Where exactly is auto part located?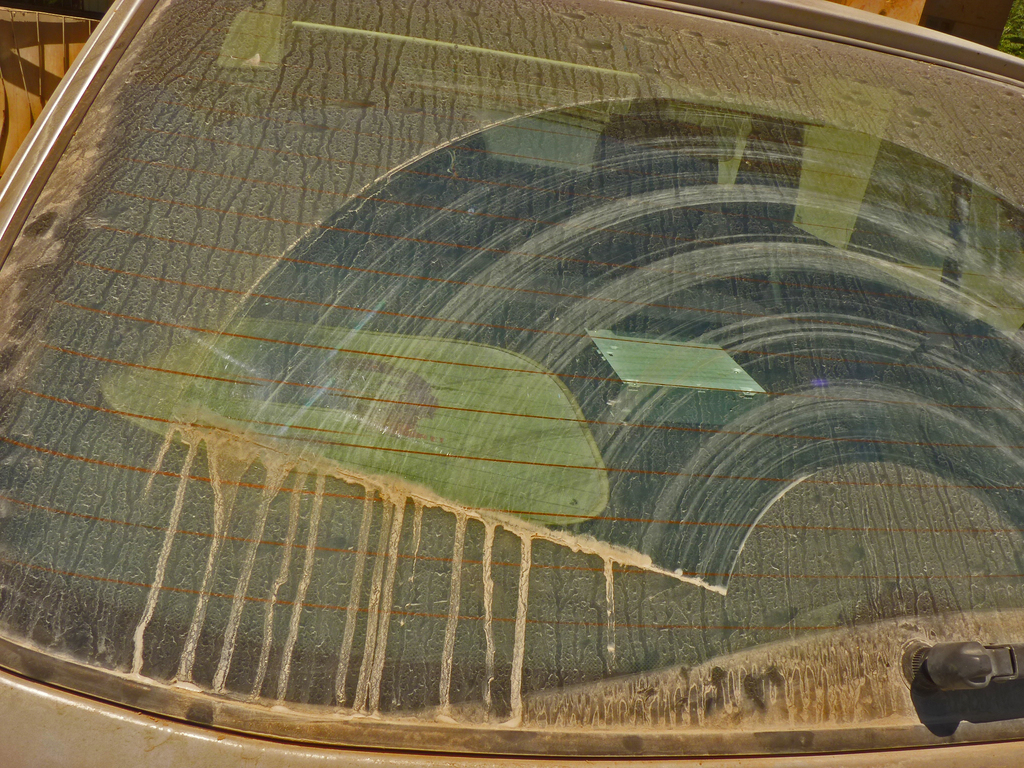
Its bounding box is [0, 0, 1019, 764].
